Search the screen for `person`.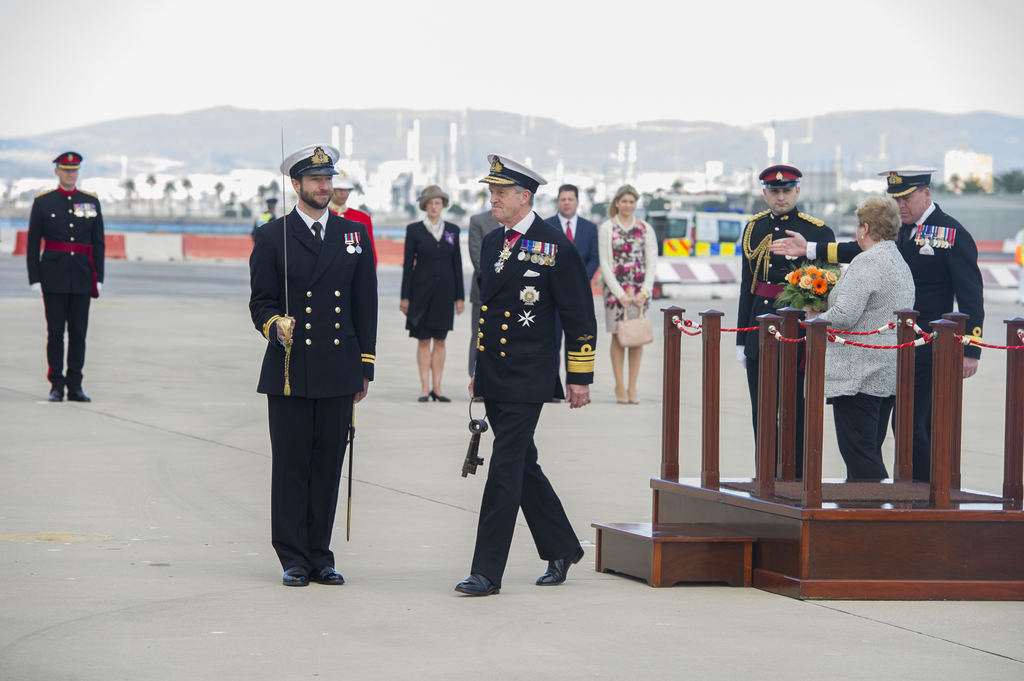
Found at x1=595, y1=184, x2=659, y2=403.
